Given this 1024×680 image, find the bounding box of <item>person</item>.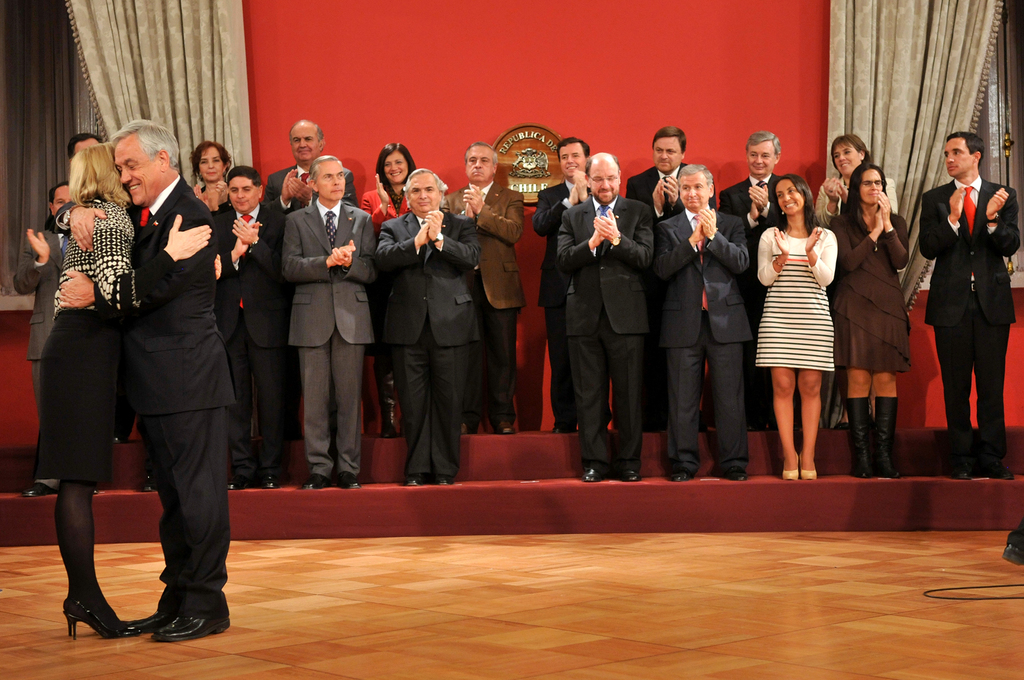
556:150:657:487.
